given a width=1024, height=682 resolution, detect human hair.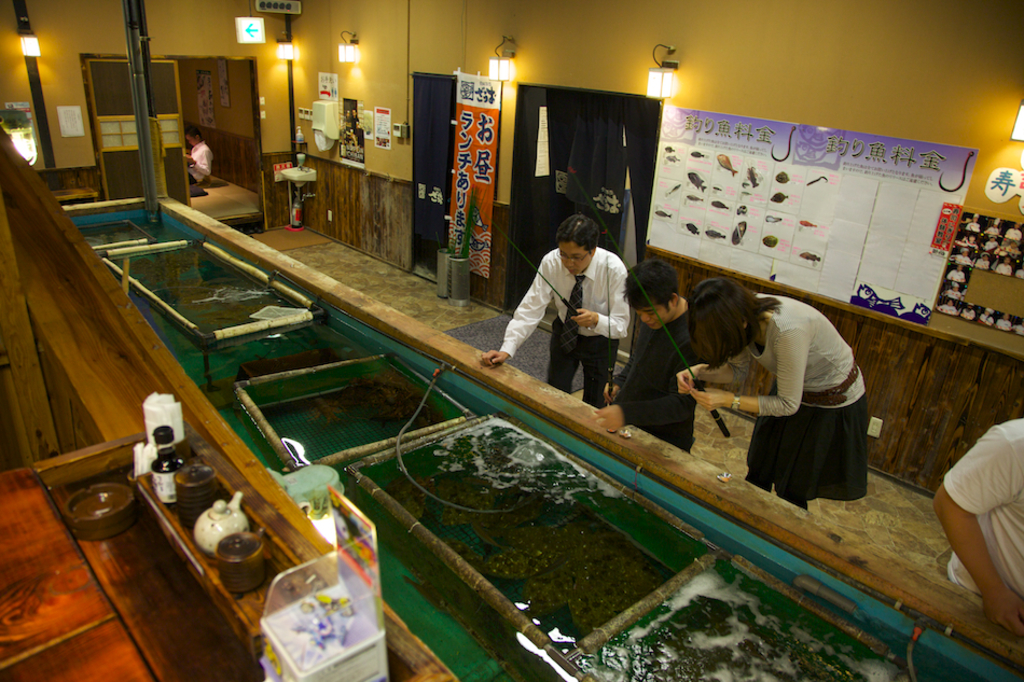
{"x1": 184, "y1": 127, "x2": 205, "y2": 140}.
